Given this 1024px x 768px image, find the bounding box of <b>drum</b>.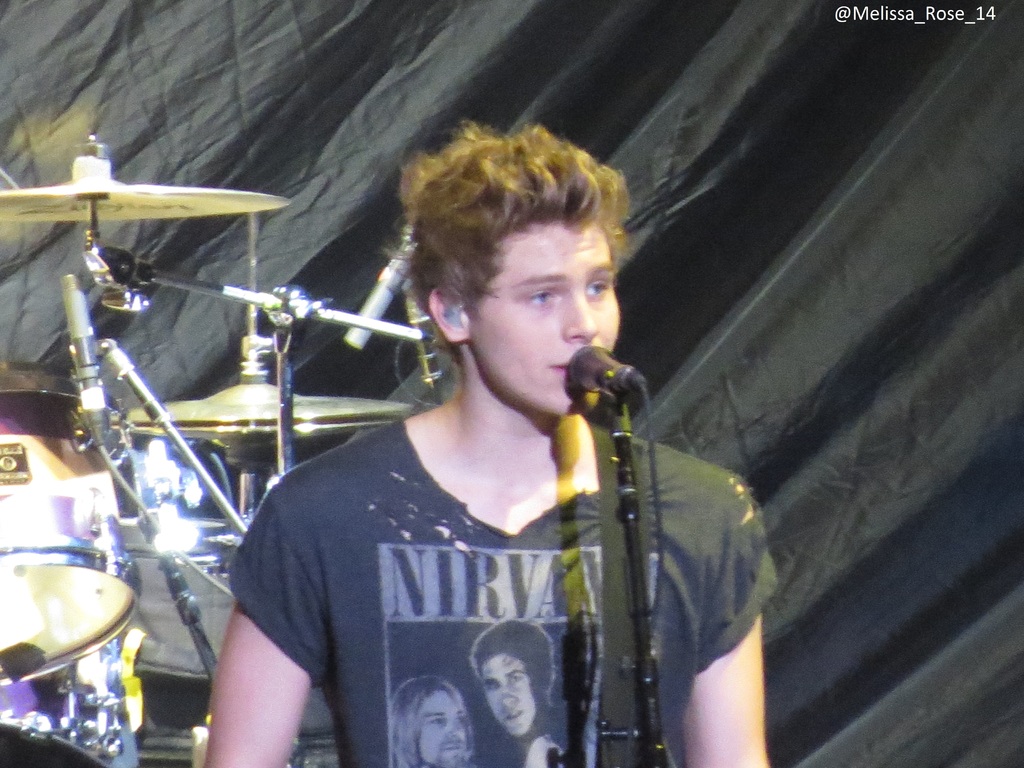
crop(0, 358, 153, 691).
